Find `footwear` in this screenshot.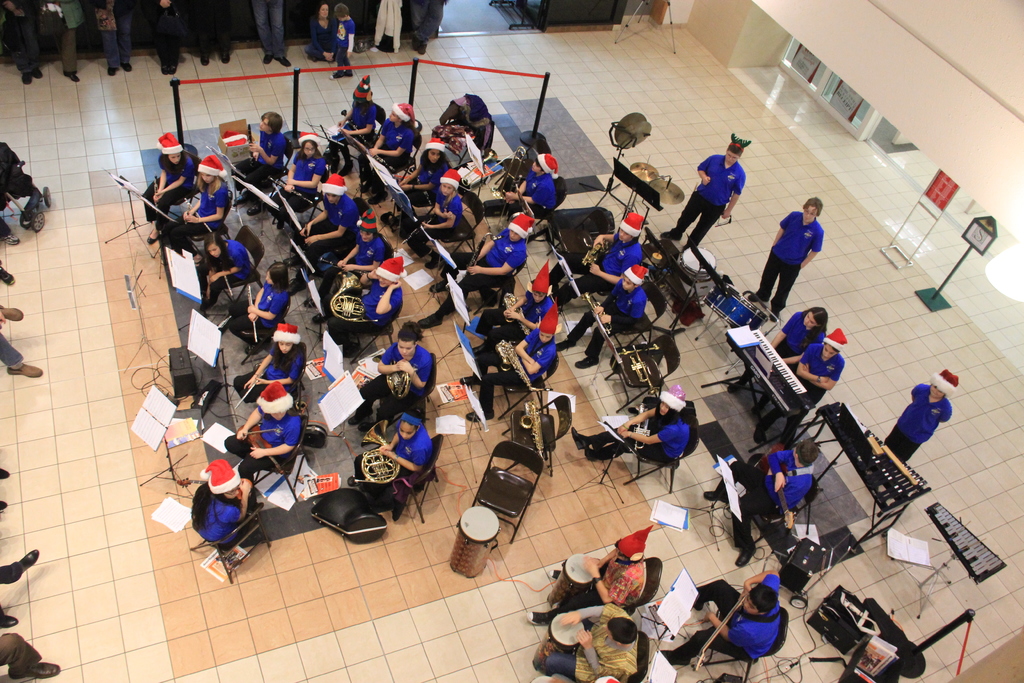
The bounding box for `footwear` is (left=13, top=549, right=40, bottom=577).
